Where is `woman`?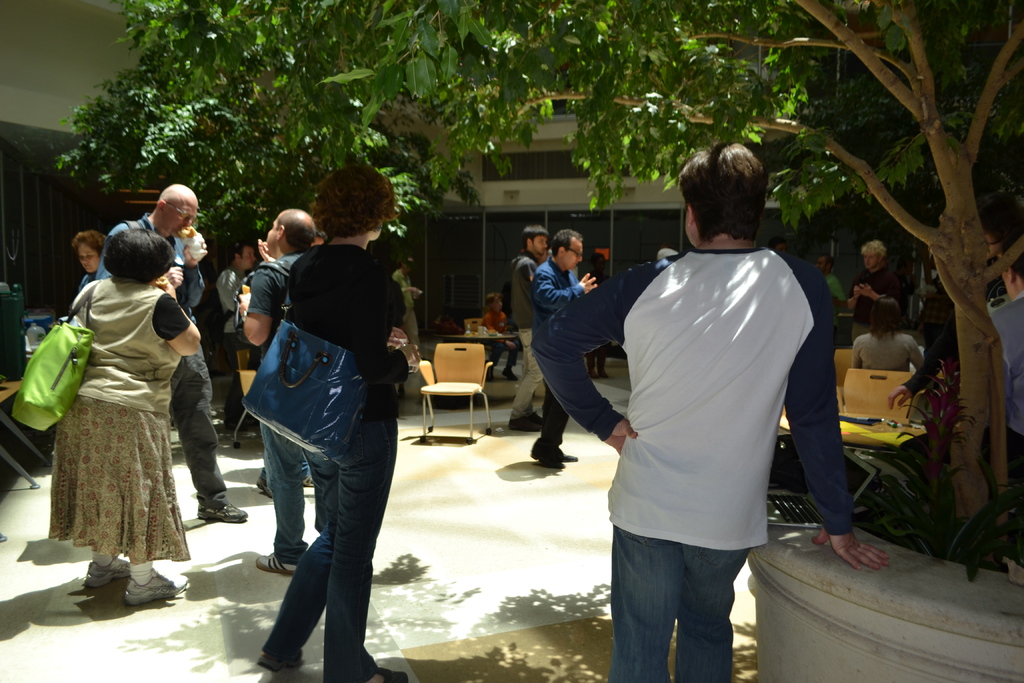
BBox(848, 293, 928, 375).
